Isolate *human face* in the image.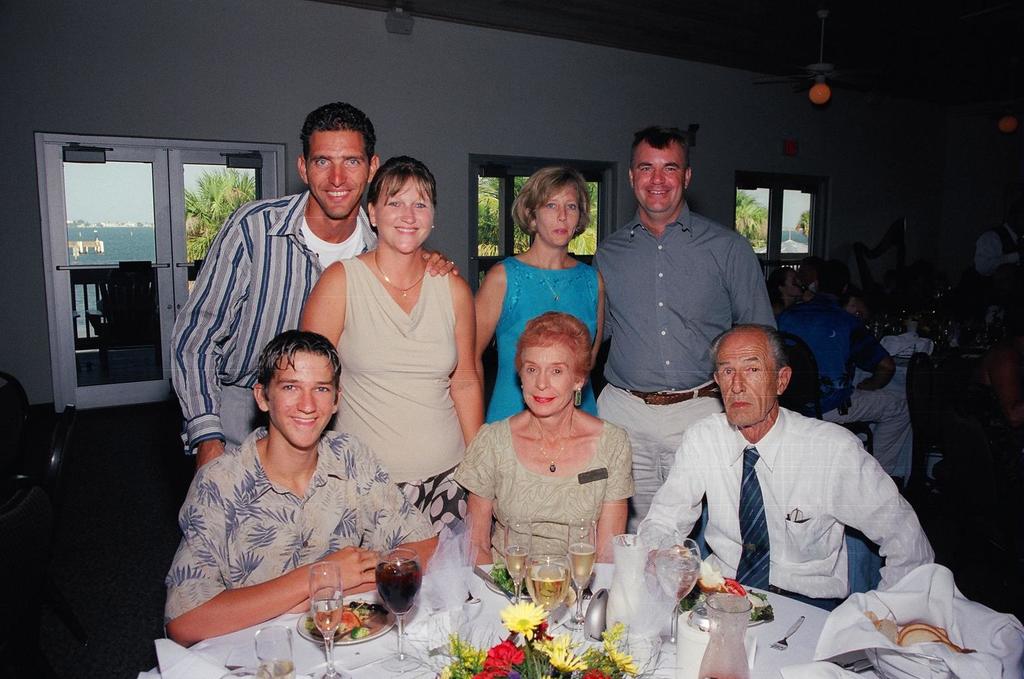
Isolated region: (left=375, top=176, right=433, bottom=257).
